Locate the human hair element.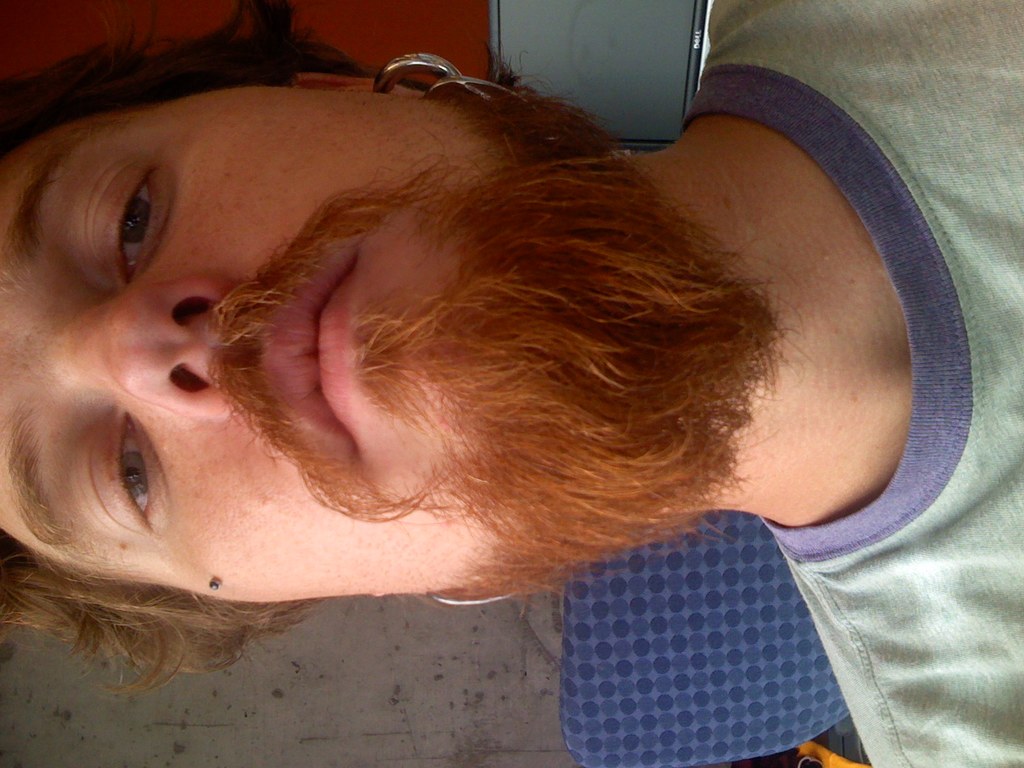
Element bbox: rect(0, 1, 353, 147).
